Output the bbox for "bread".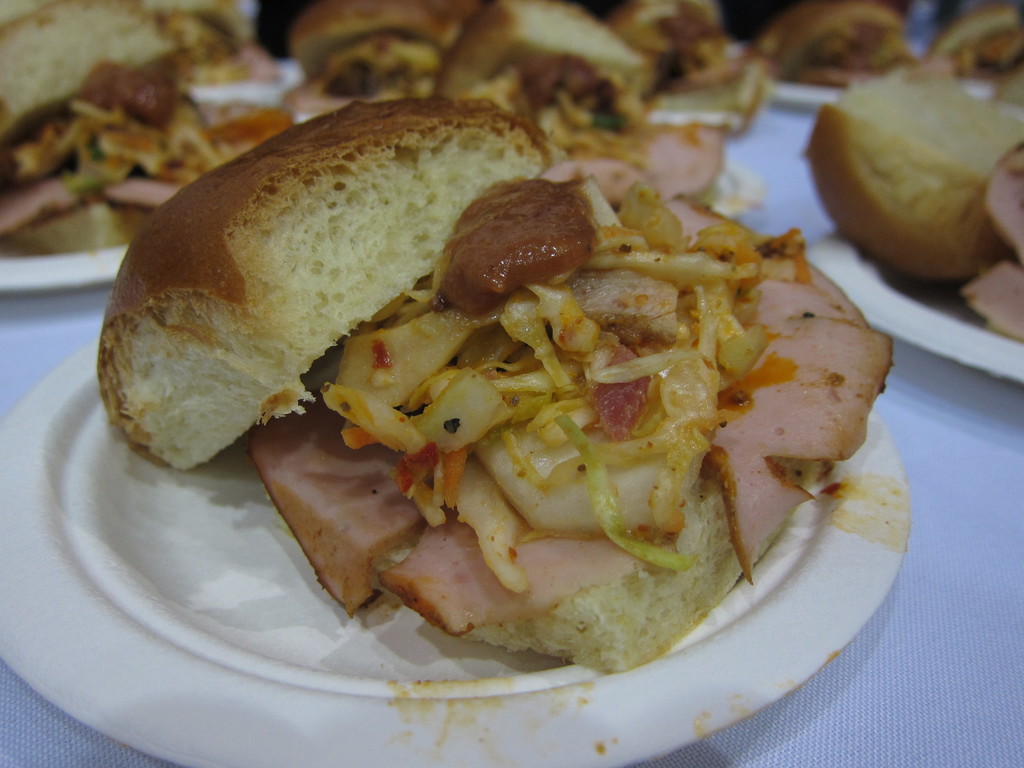
pyautogui.locateOnScreen(368, 461, 833, 666).
